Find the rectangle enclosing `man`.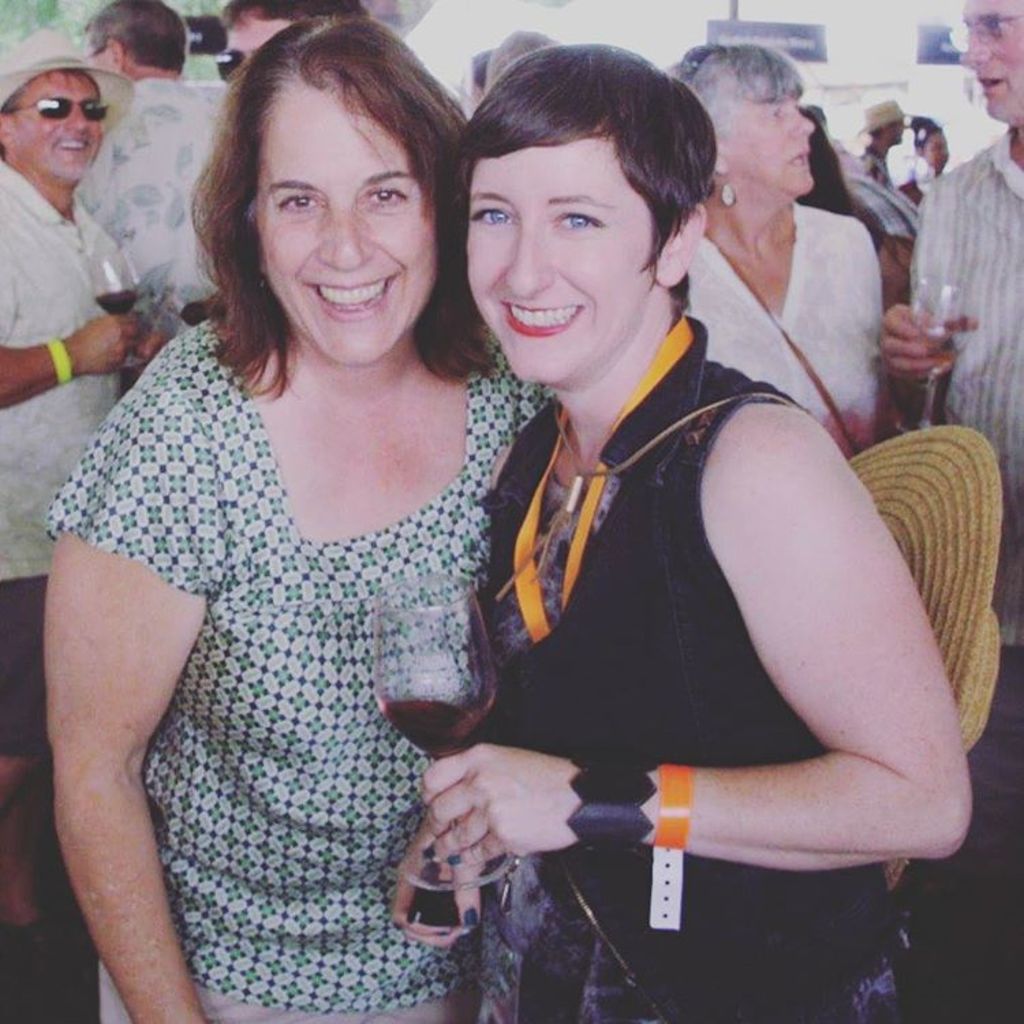
875:0:1023:896.
